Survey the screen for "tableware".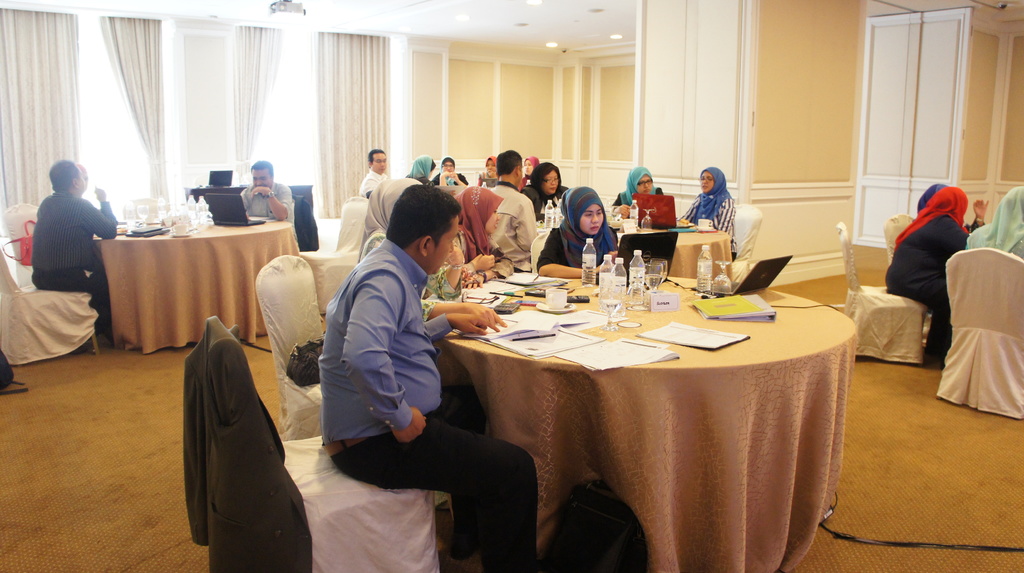
Survey found: pyautogui.locateOnScreen(136, 204, 148, 225).
